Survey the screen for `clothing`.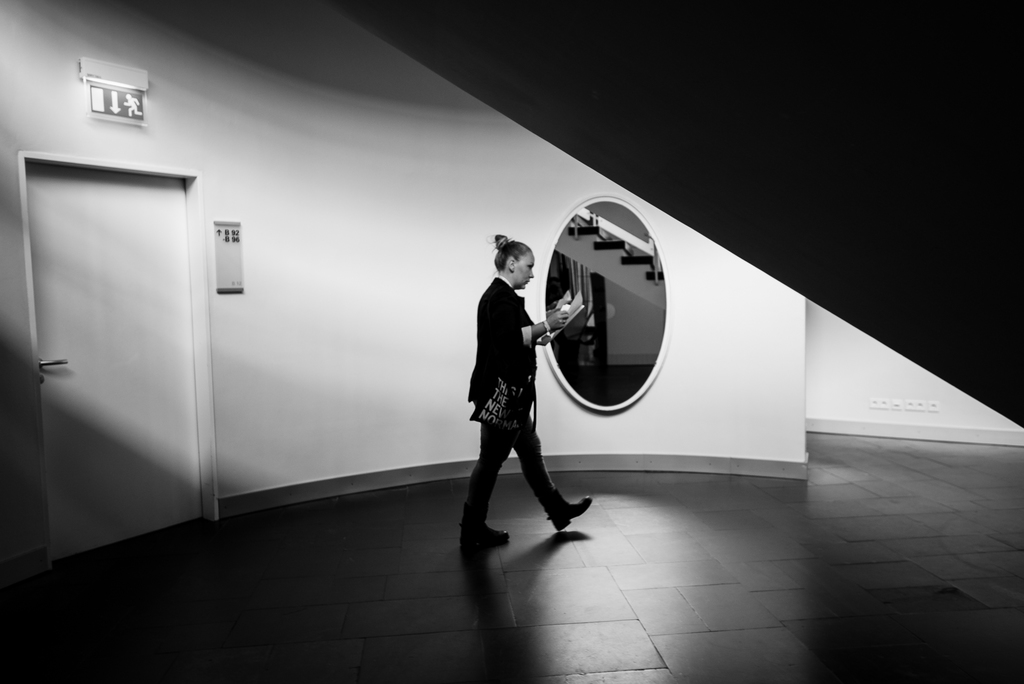
Survey found: crop(466, 275, 559, 526).
